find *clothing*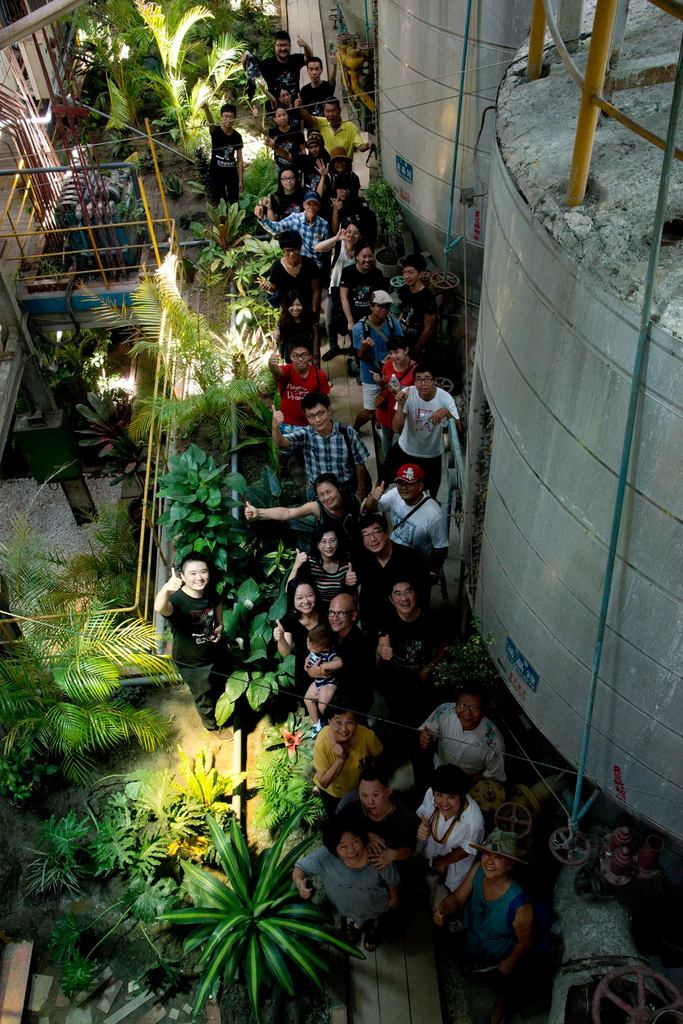
282:422:369:504
